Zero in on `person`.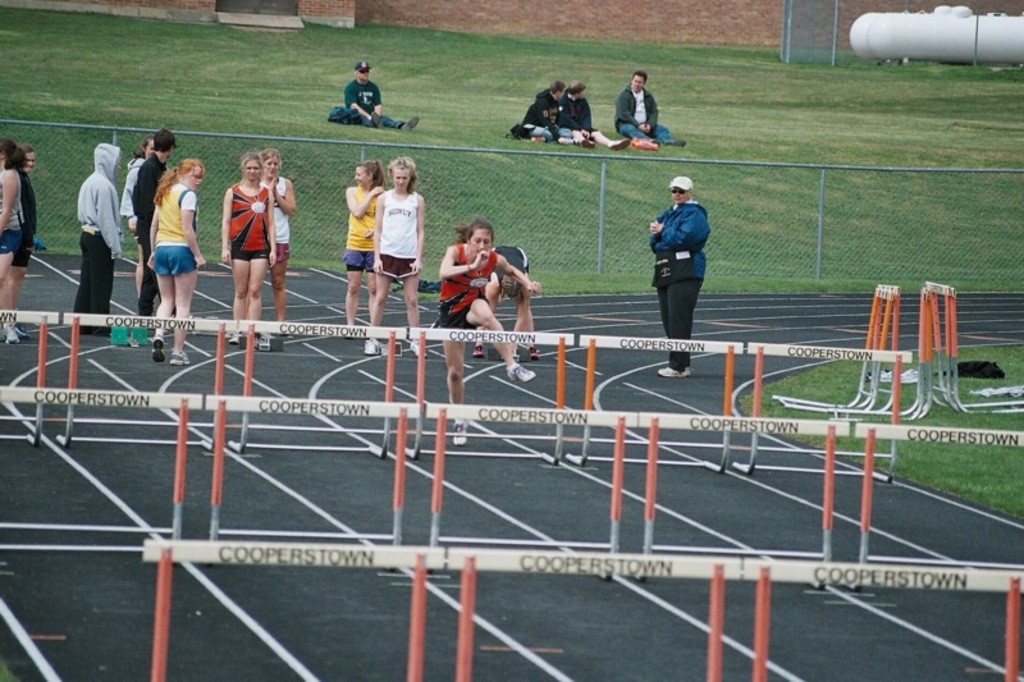
Zeroed in: {"x1": 346, "y1": 59, "x2": 417, "y2": 127}.
